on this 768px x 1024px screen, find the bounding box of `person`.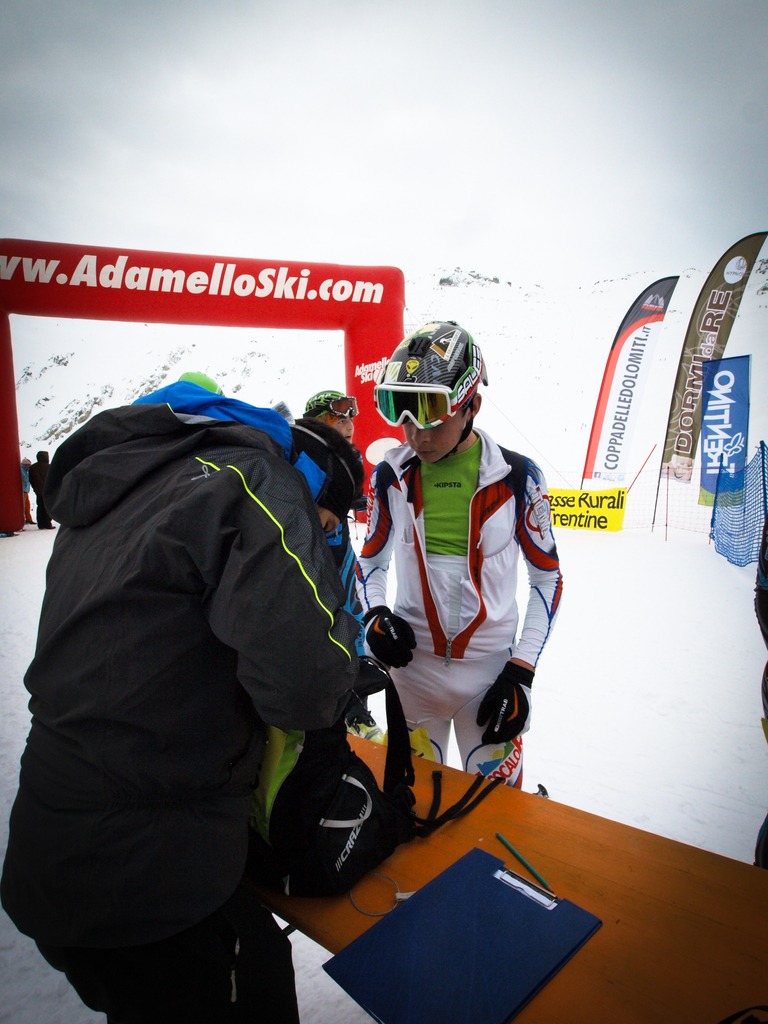
Bounding box: [x1=3, y1=363, x2=384, y2=1023].
